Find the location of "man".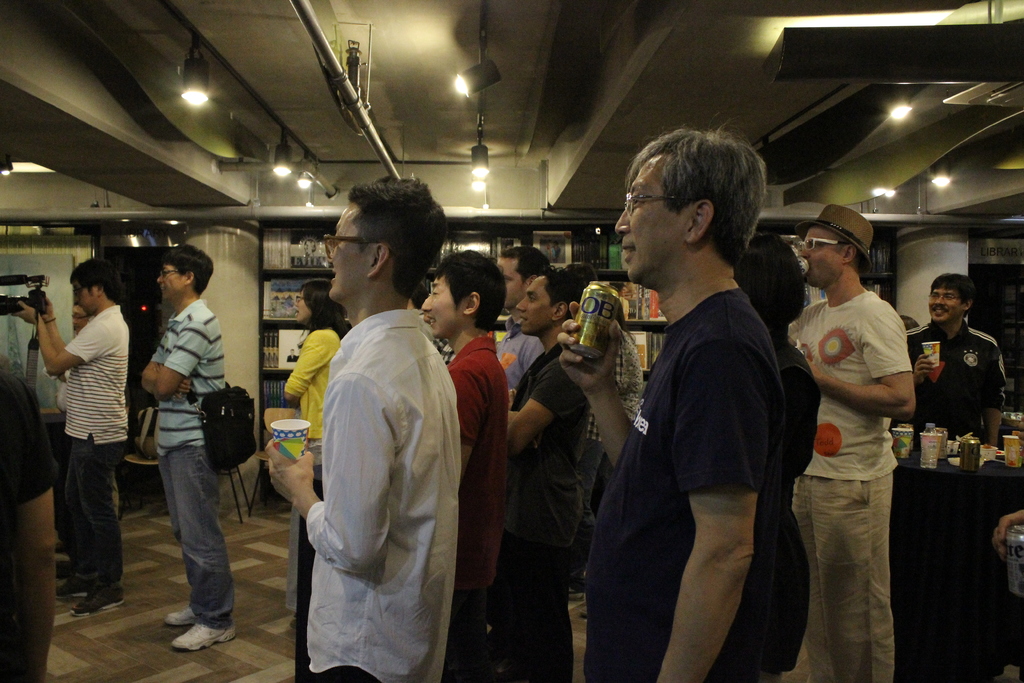
Location: (556,122,781,682).
